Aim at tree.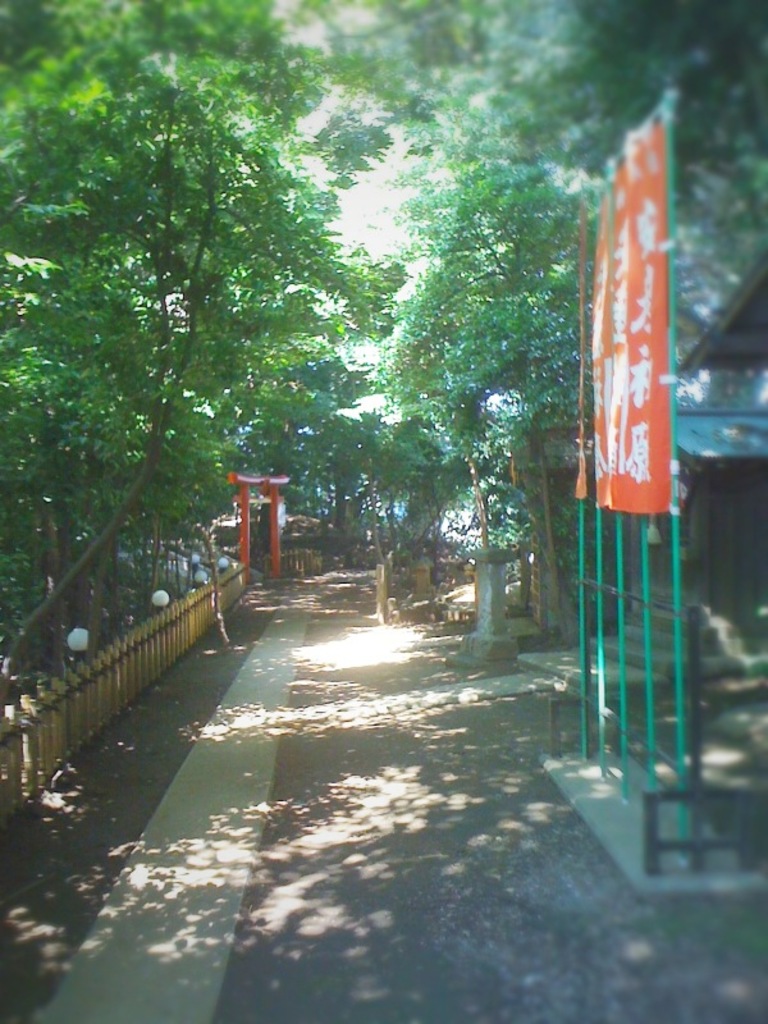
Aimed at 356:182:566:545.
